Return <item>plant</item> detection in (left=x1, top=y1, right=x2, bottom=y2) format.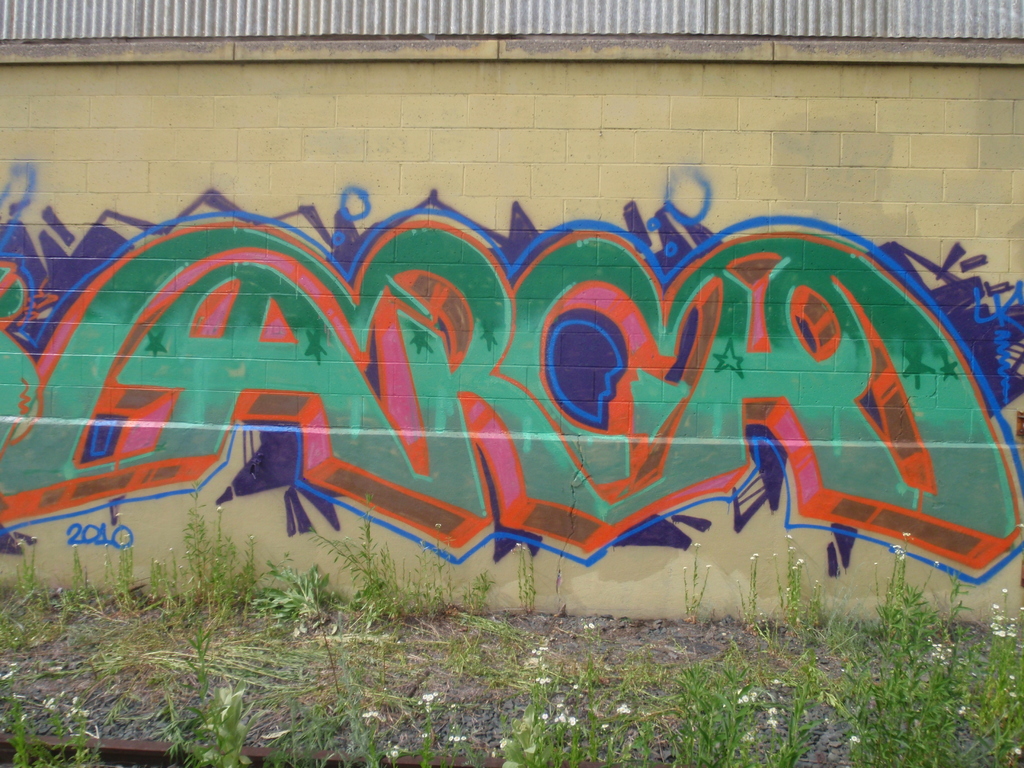
(left=158, top=676, right=262, bottom=767).
